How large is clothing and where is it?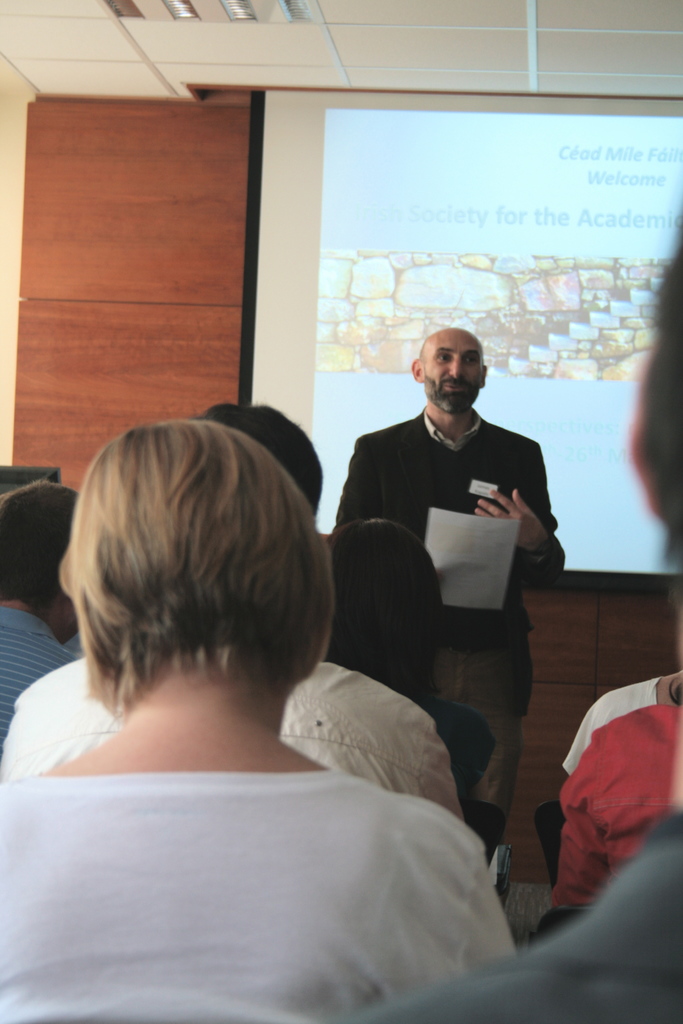
Bounding box: (left=0, top=600, right=79, bottom=755).
